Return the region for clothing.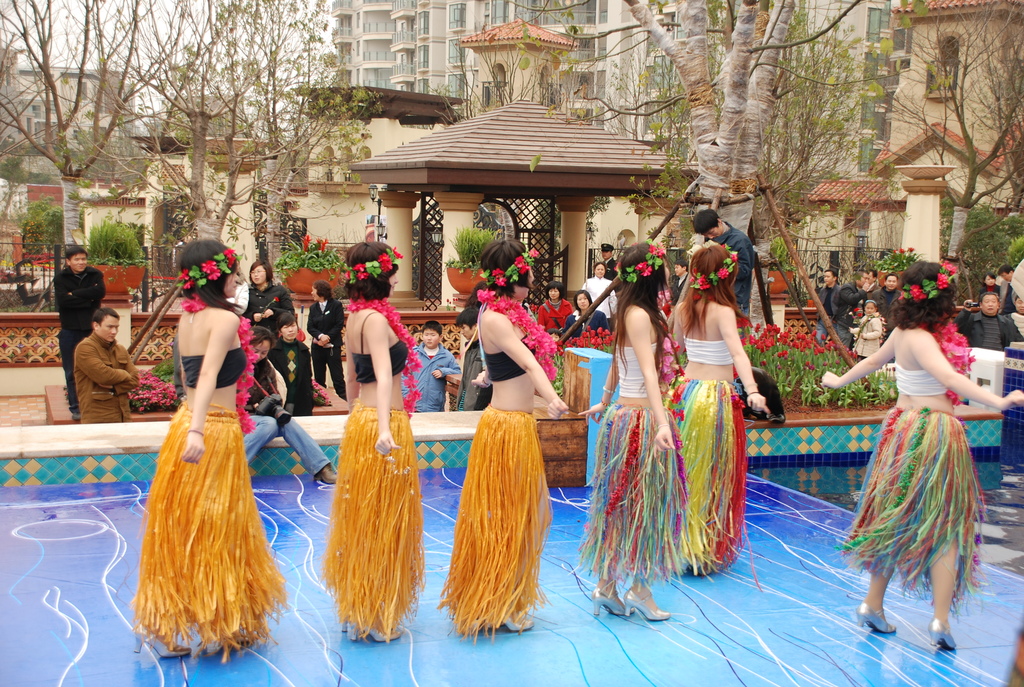
bbox=[390, 341, 456, 415].
